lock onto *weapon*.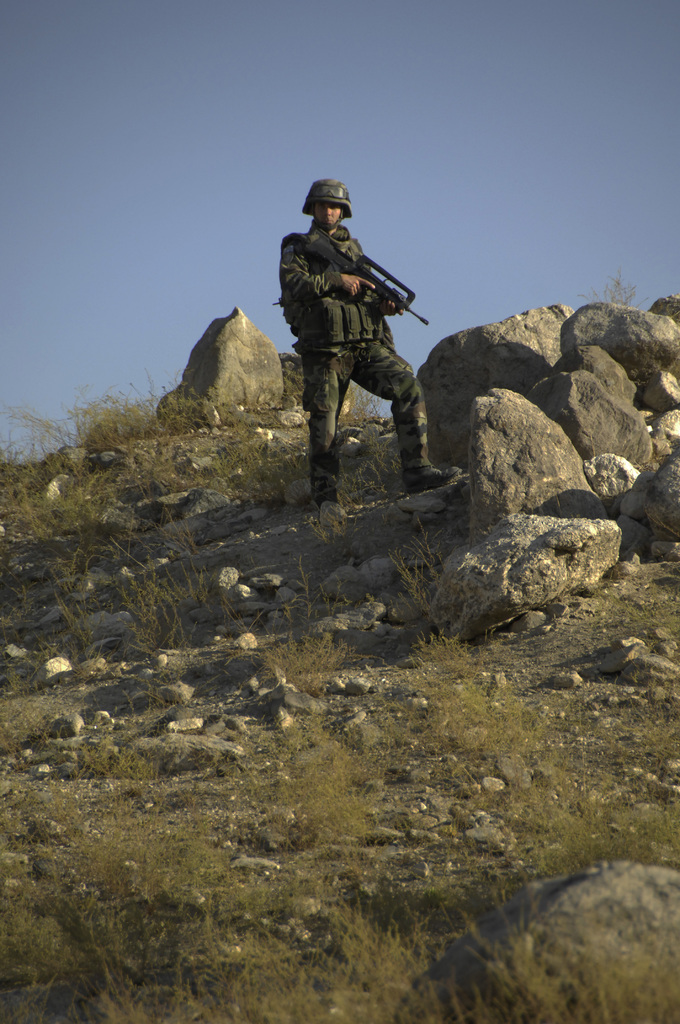
Locked: crop(302, 230, 431, 326).
